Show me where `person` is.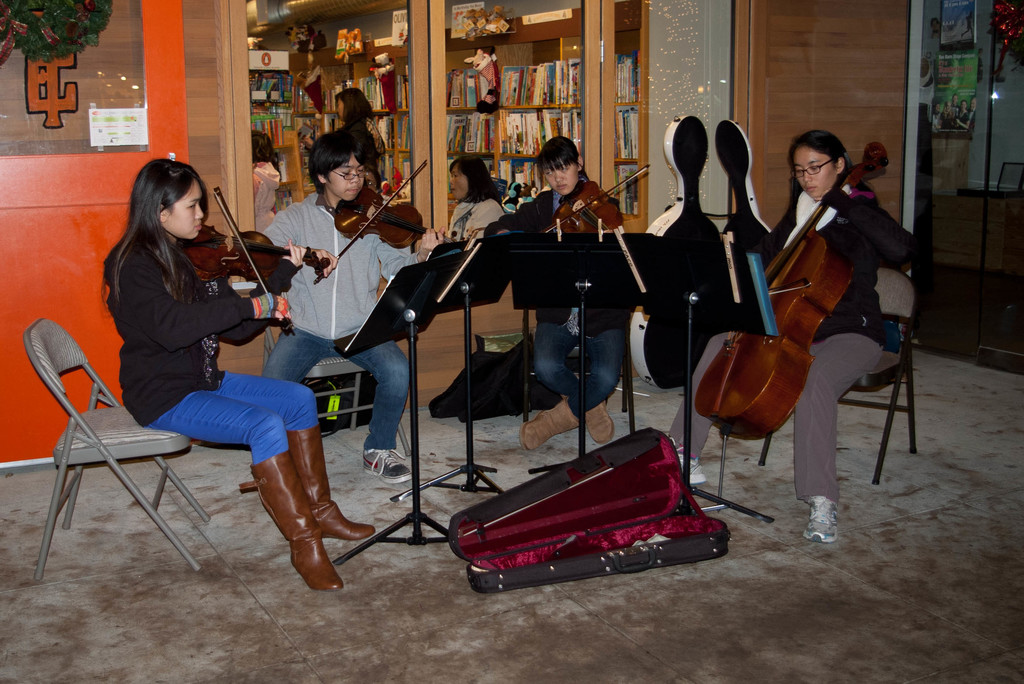
`person` is at rect(296, 83, 381, 156).
